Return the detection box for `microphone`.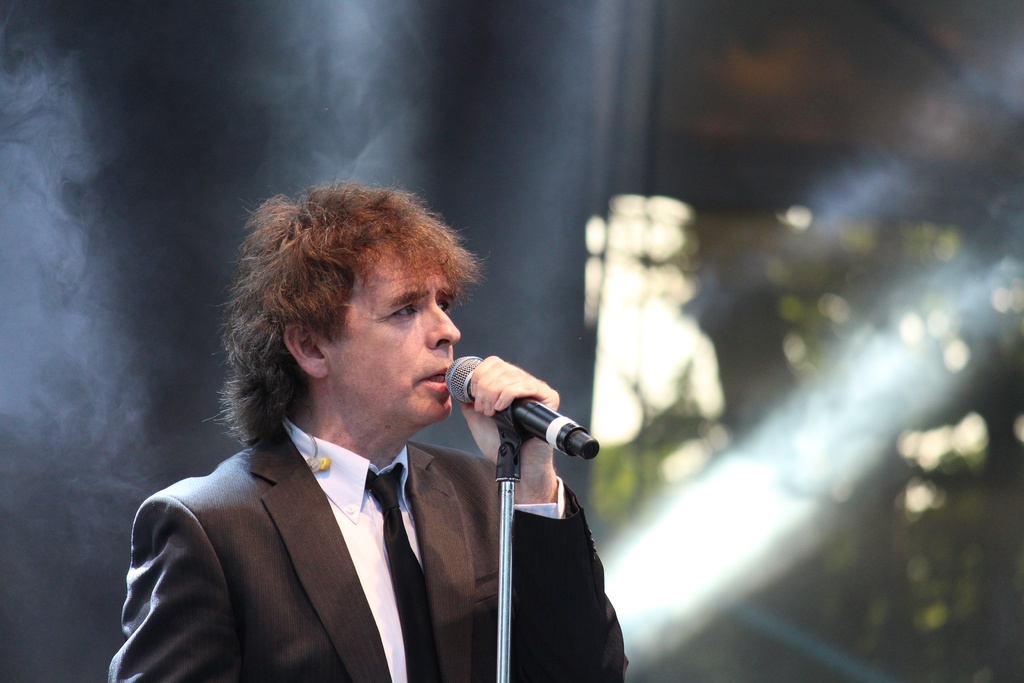
detection(444, 350, 602, 465).
